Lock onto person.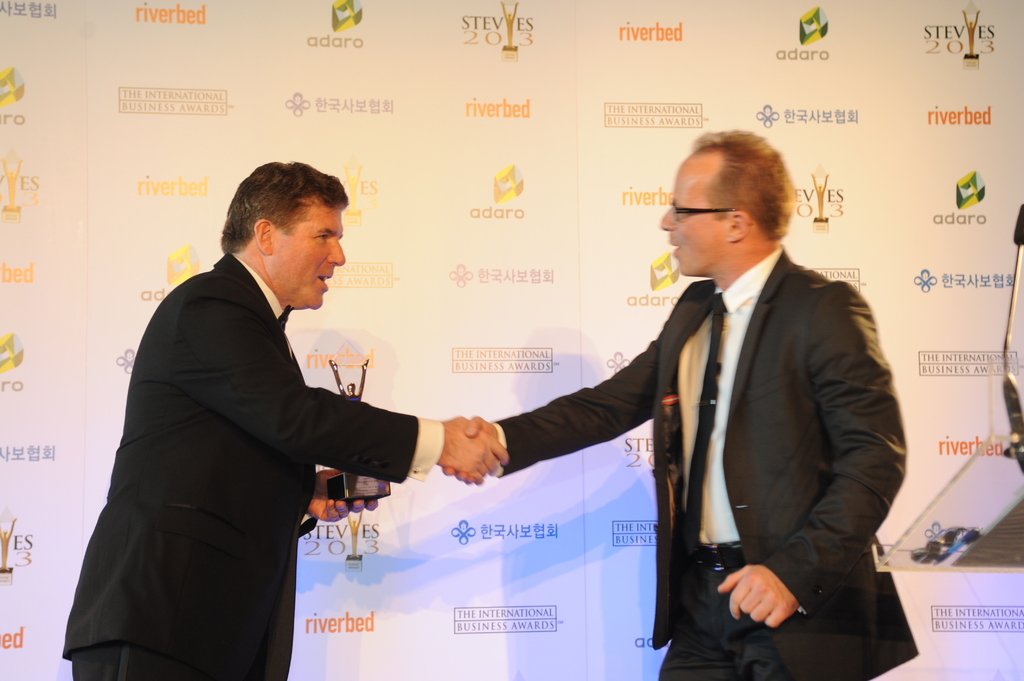
Locked: (left=440, top=119, right=918, bottom=680).
